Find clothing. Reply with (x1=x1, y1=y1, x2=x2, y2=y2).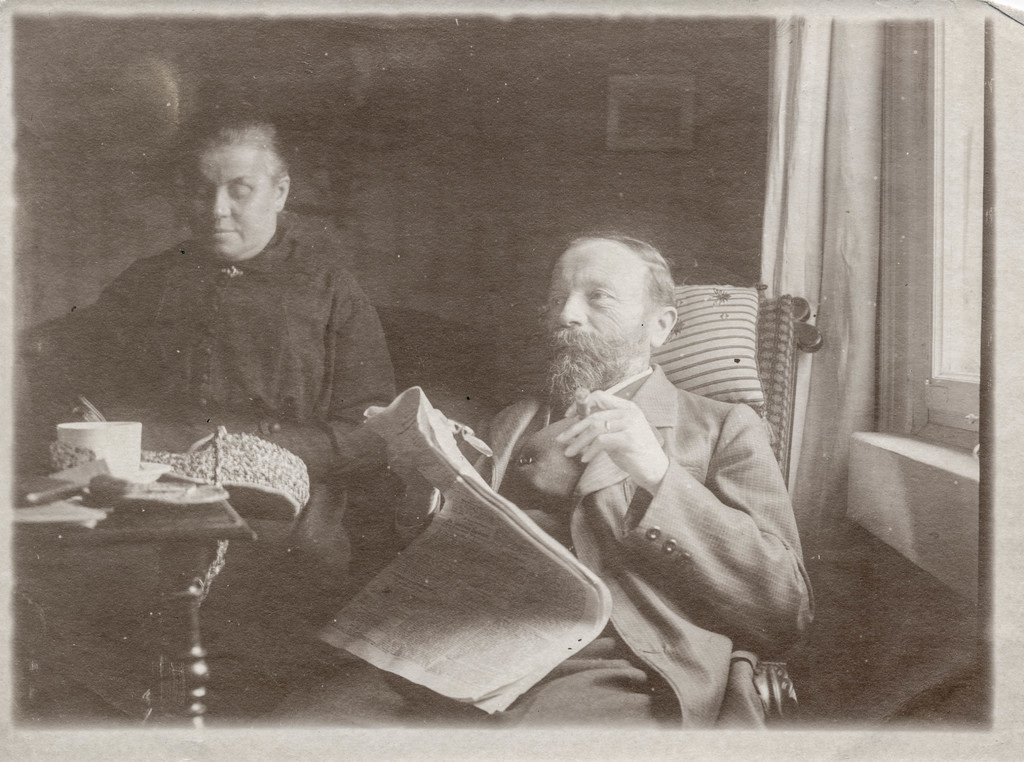
(x1=257, y1=362, x2=817, y2=731).
